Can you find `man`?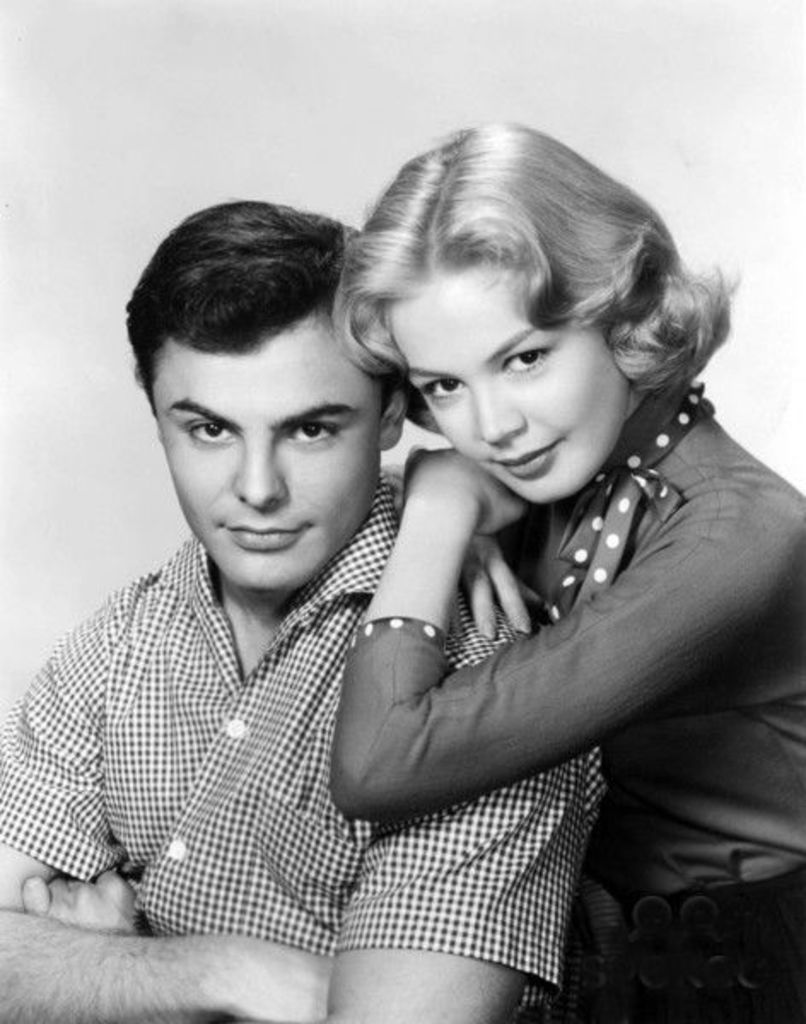
Yes, bounding box: [left=15, top=171, right=577, bottom=1010].
